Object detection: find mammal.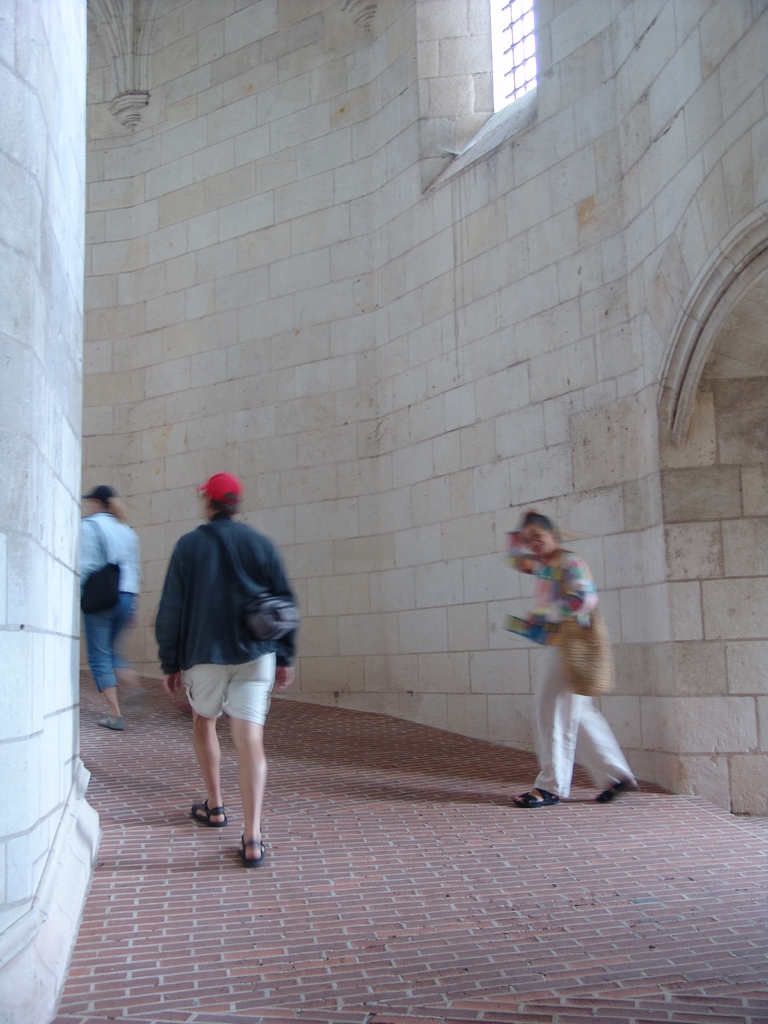
[148, 463, 308, 860].
